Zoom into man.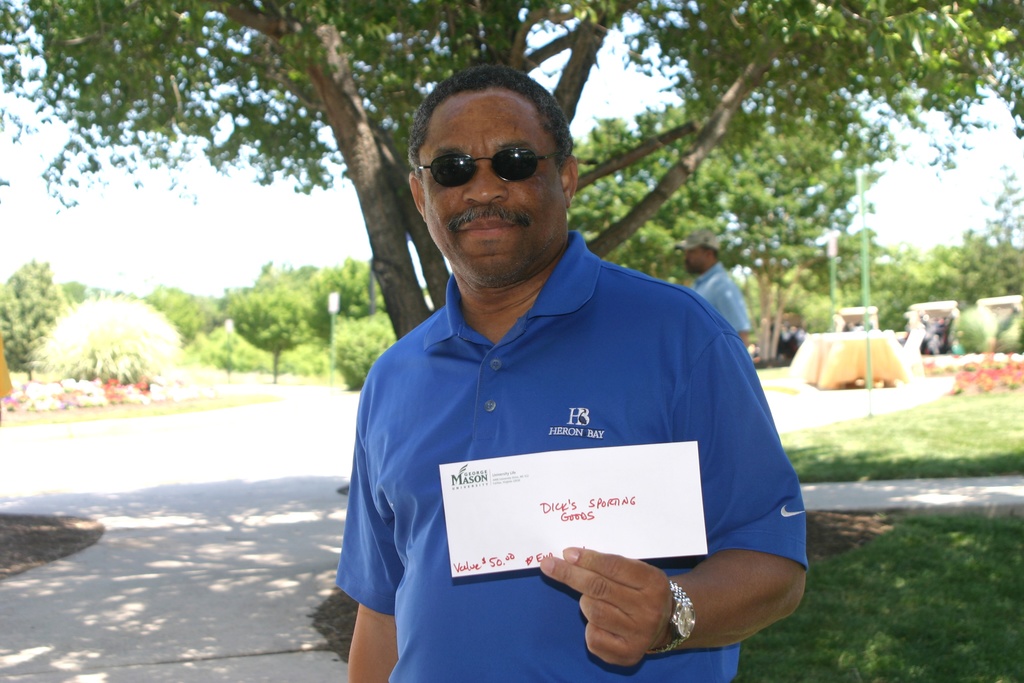
Zoom target: locate(676, 229, 753, 350).
